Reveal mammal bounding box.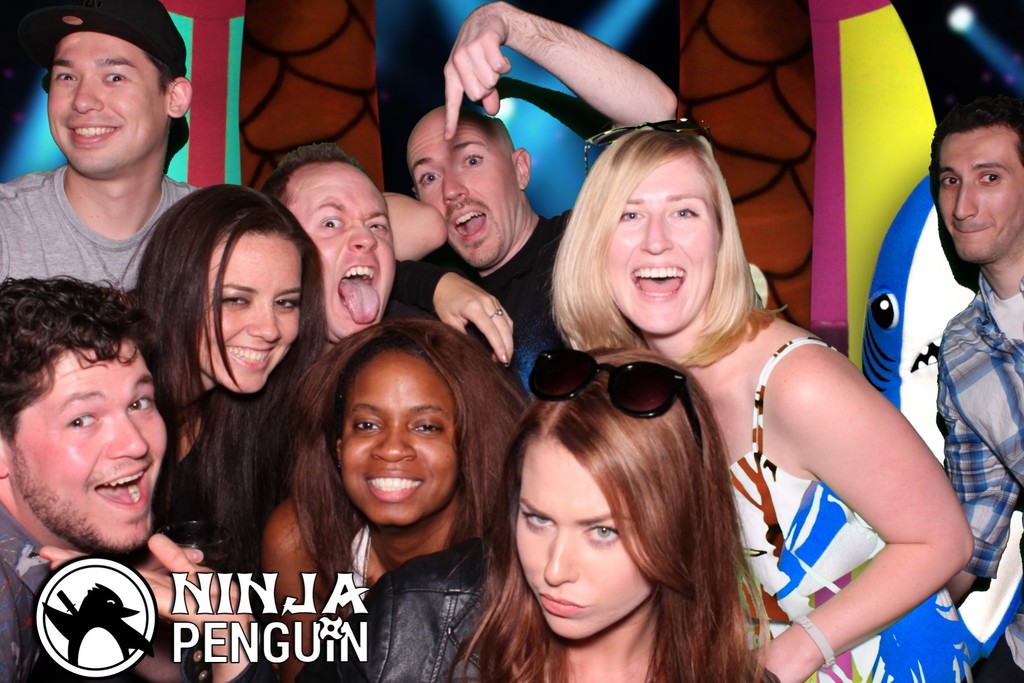
Revealed: select_region(136, 178, 519, 575).
